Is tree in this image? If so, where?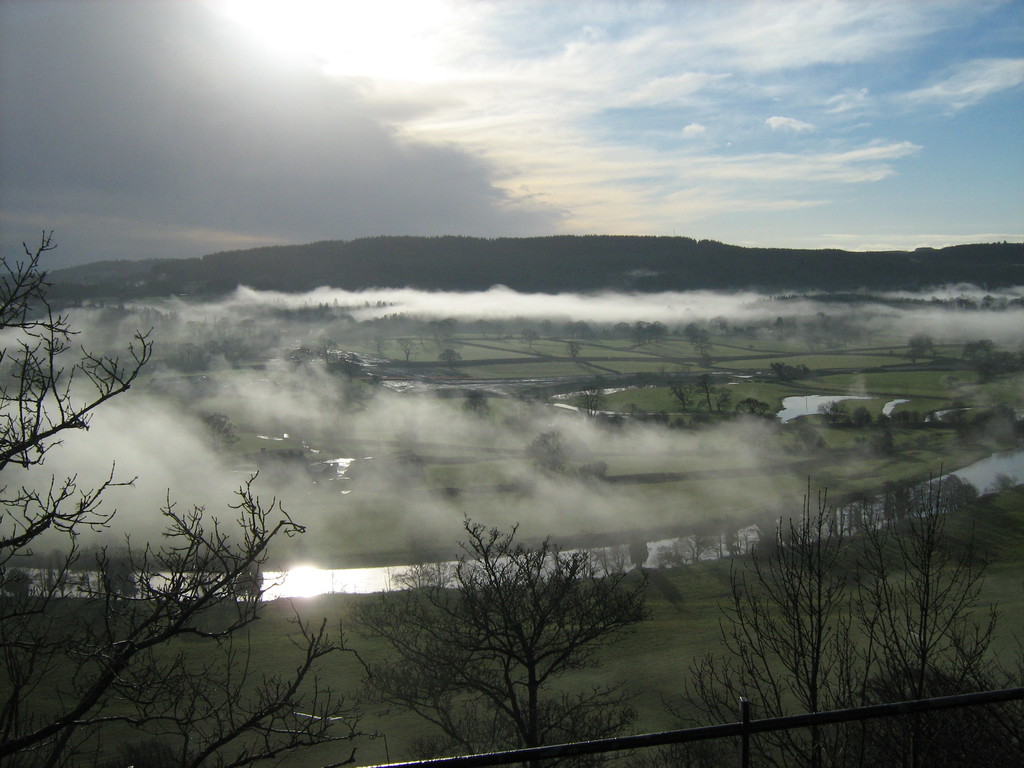
Yes, at <region>584, 392, 599, 418</region>.
